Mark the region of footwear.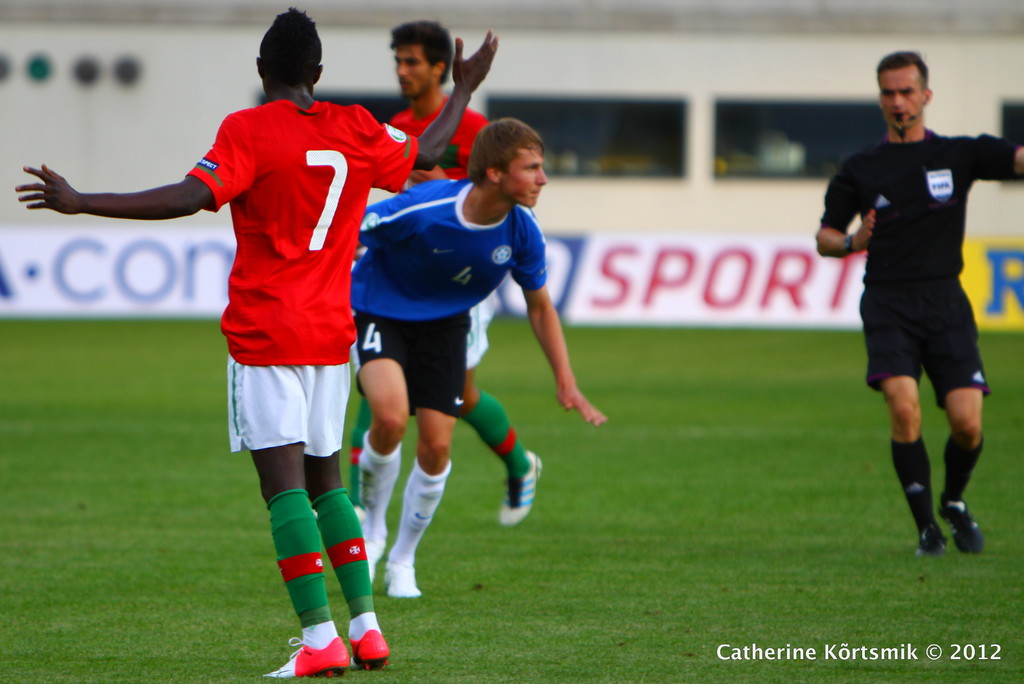
Region: {"left": 259, "top": 616, "right": 353, "bottom": 681}.
